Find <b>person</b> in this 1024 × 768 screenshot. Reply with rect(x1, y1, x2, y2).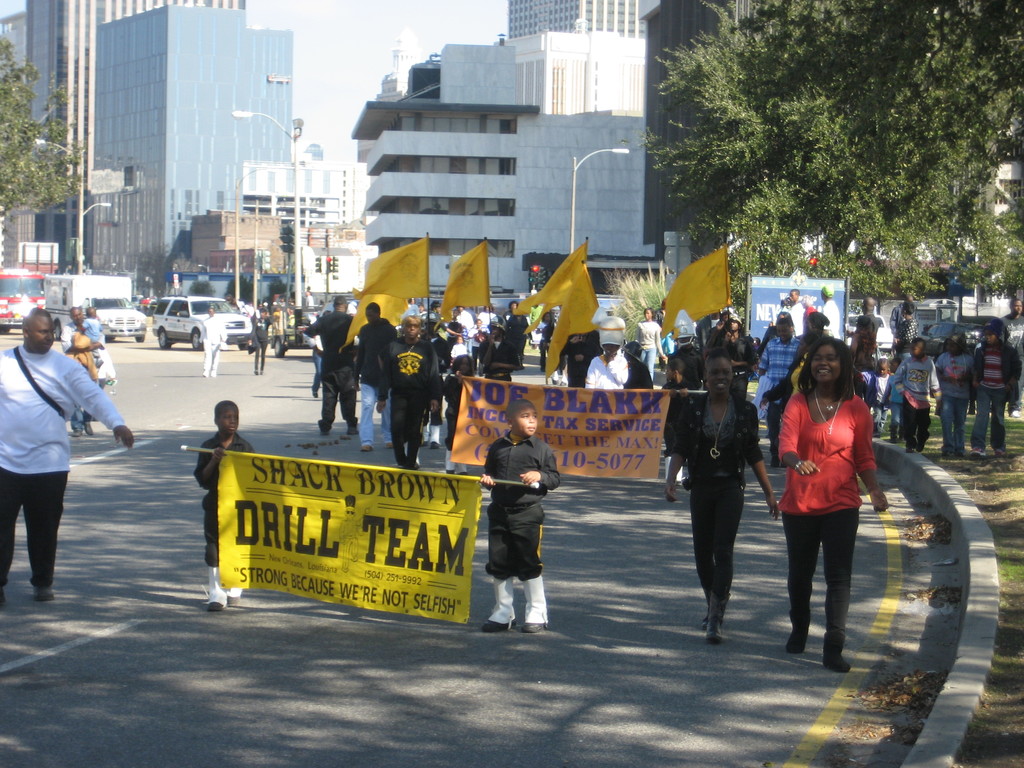
rect(891, 332, 929, 445).
